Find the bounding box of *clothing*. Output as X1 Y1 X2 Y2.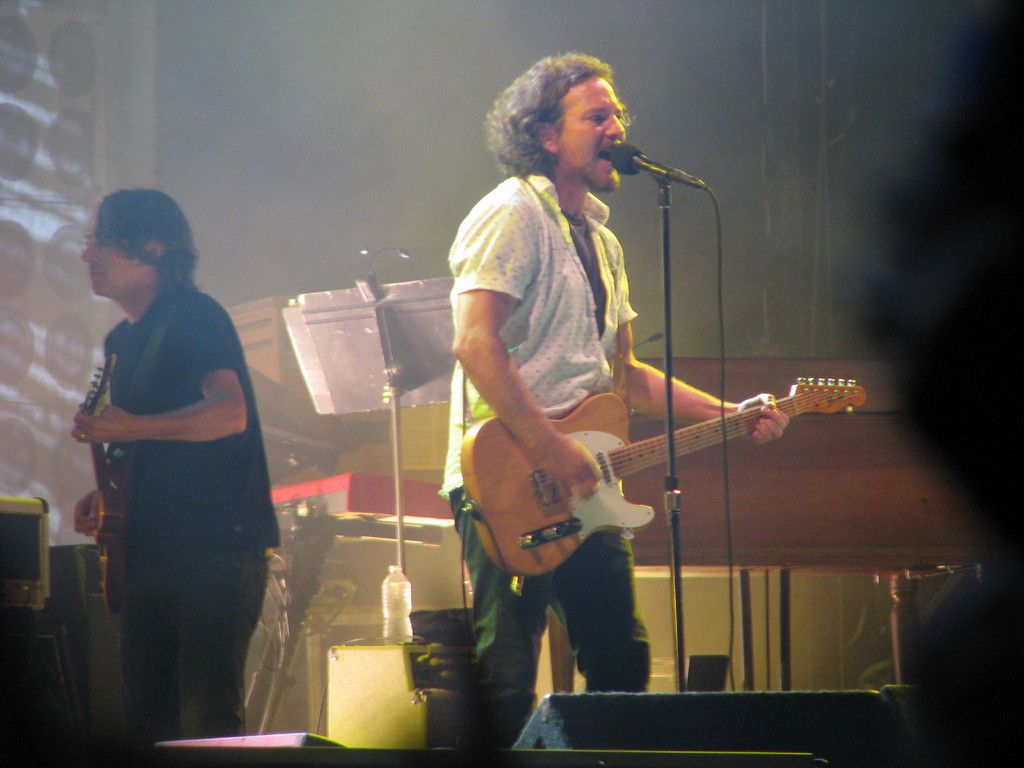
401 164 659 756.
